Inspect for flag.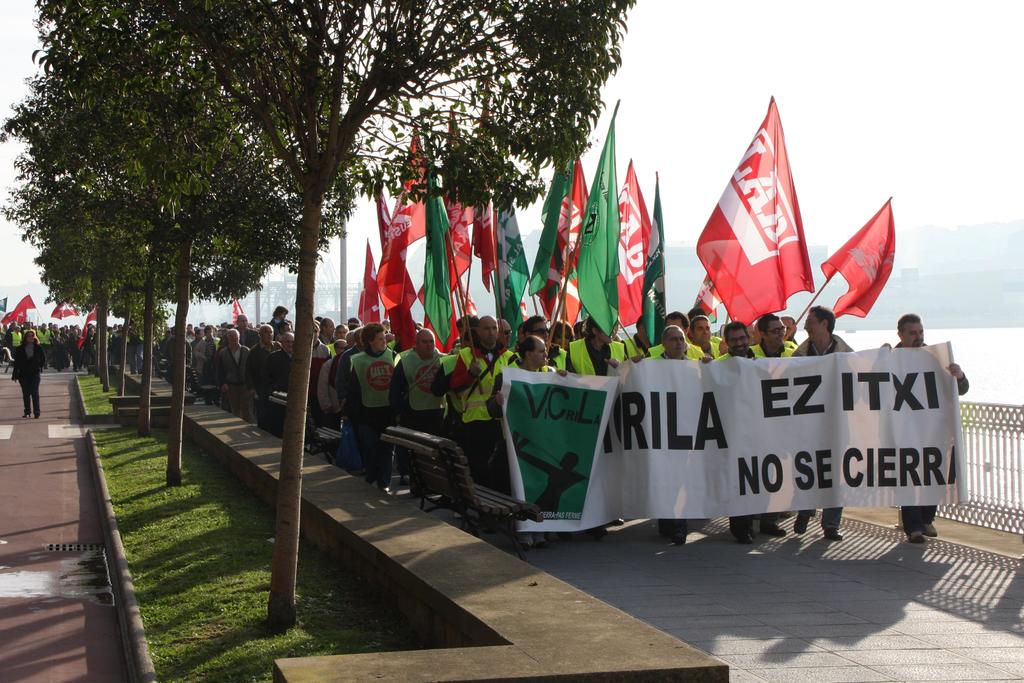
Inspection: {"left": 678, "top": 272, "right": 724, "bottom": 327}.
